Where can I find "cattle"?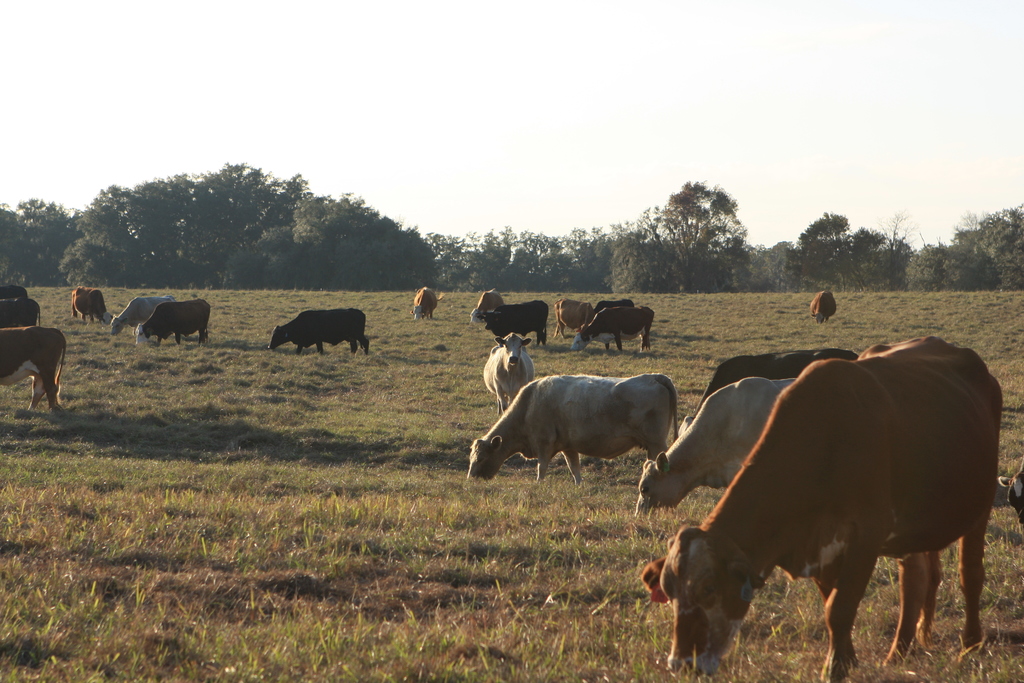
You can find it at [left=644, top=347, right=1007, bottom=682].
